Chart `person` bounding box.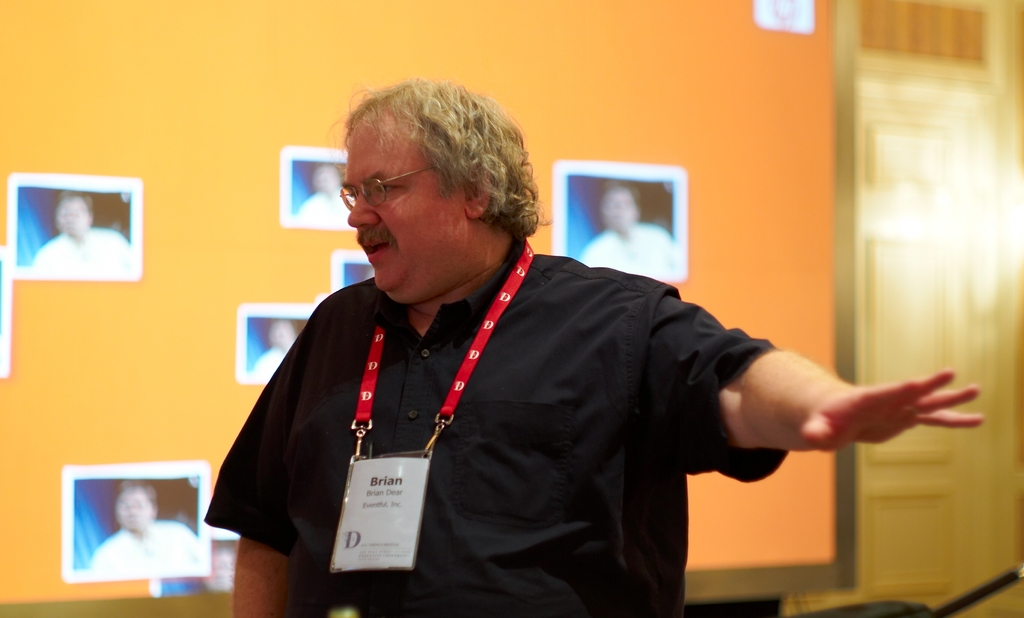
Charted: 83,477,207,577.
